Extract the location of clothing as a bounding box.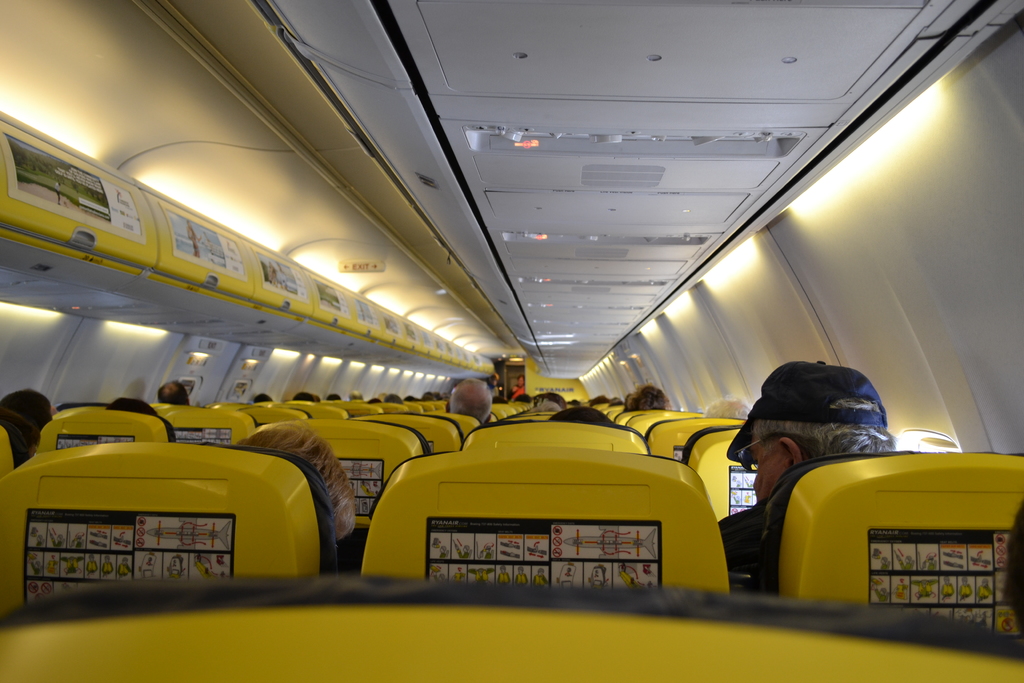
select_region(530, 568, 551, 592).
